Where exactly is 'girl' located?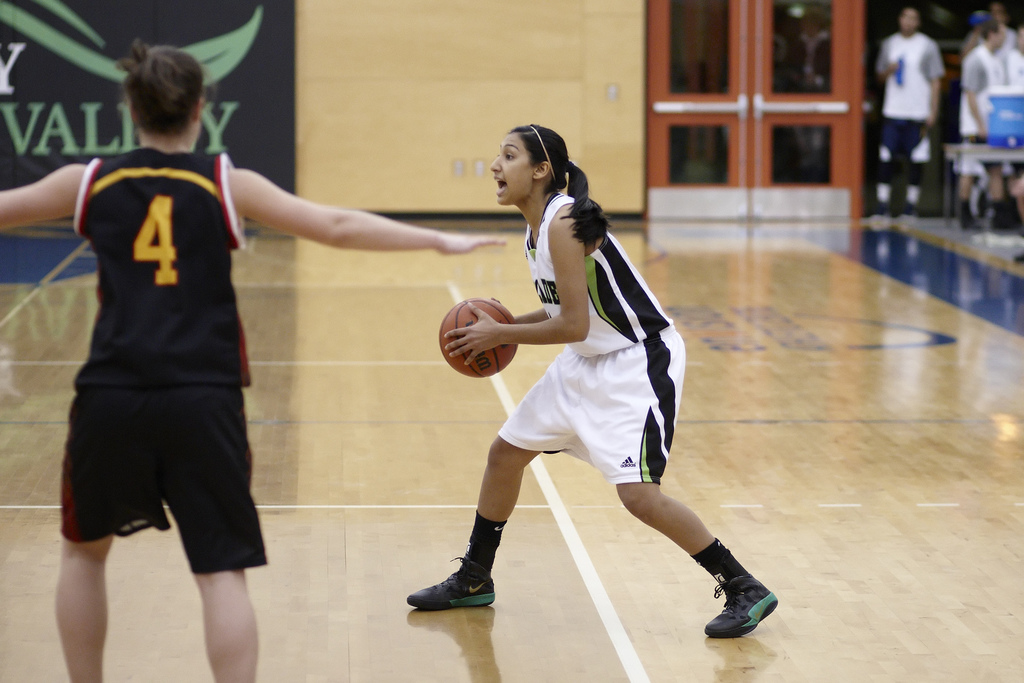
Its bounding box is (x1=0, y1=39, x2=506, y2=682).
